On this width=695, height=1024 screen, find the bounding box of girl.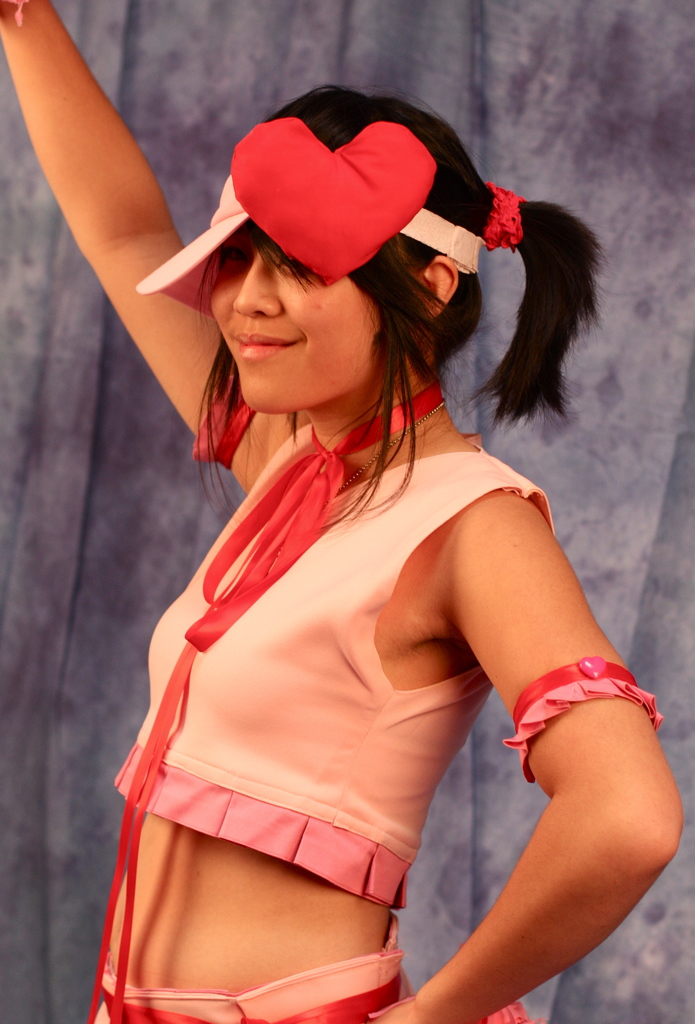
Bounding box: select_region(0, 0, 684, 1023).
